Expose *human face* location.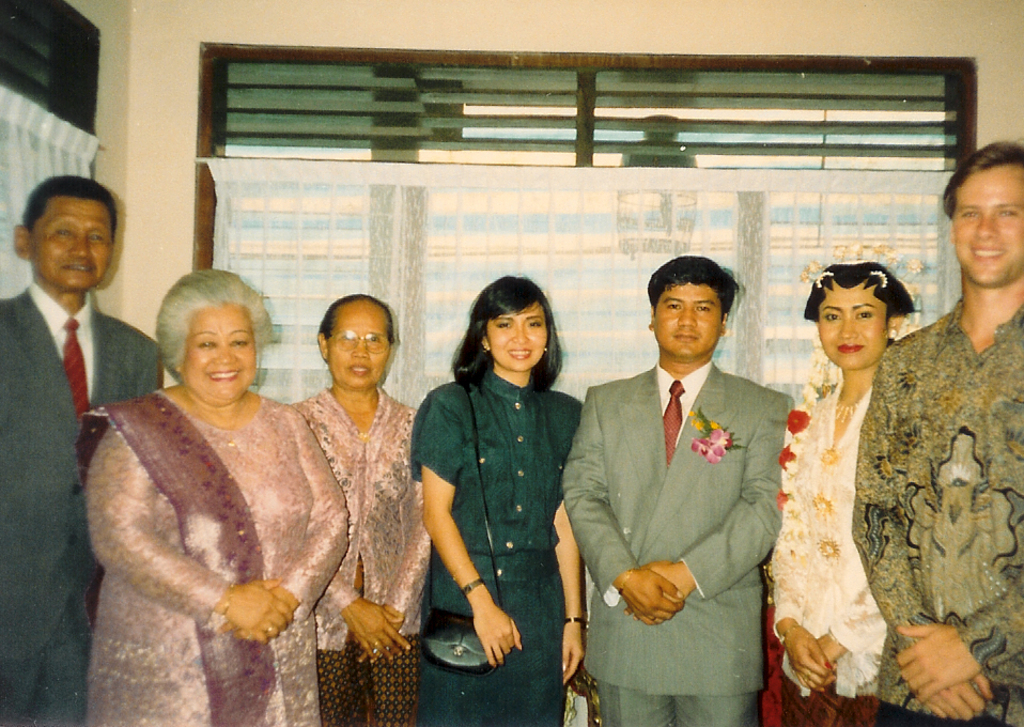
Exposed at box=[182, 304, 258, 402].
